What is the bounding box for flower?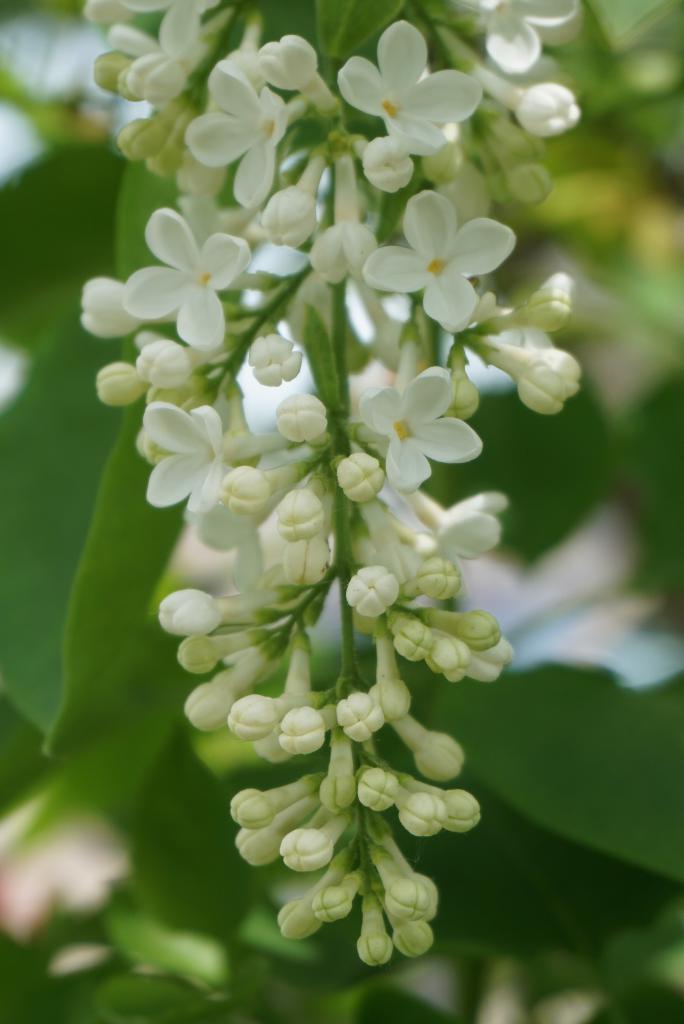
142:403:227:517.
